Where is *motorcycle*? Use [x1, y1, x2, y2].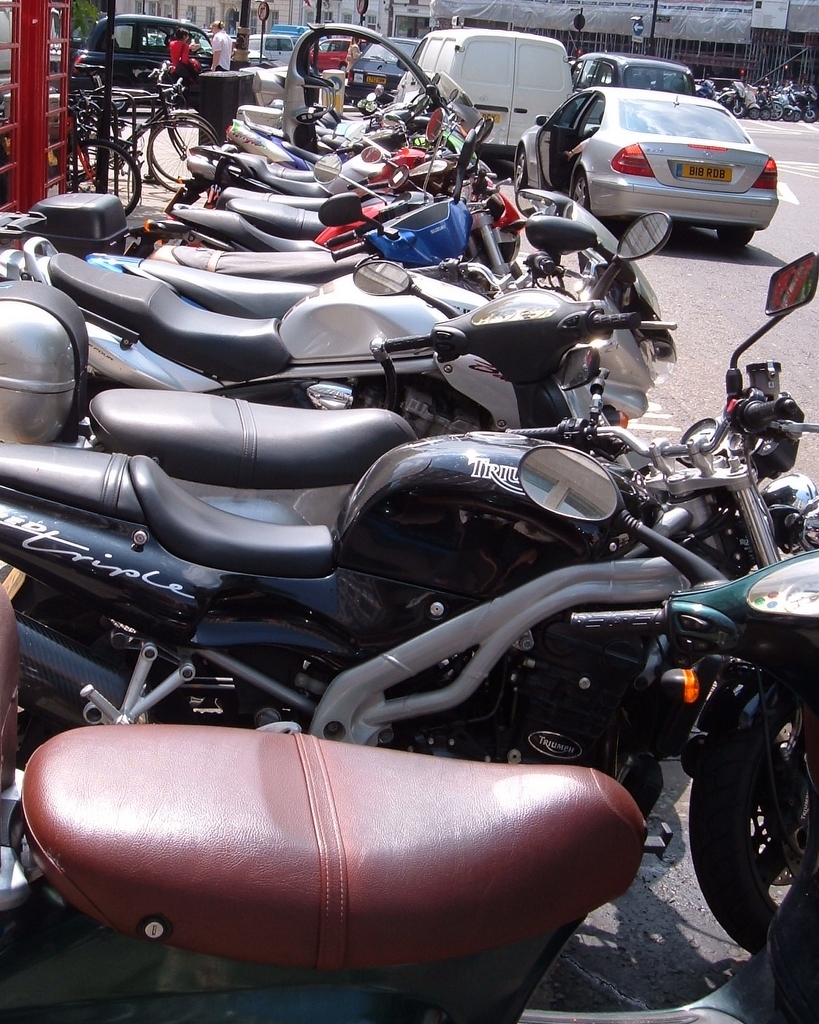
[18, 186, 683, 446].
